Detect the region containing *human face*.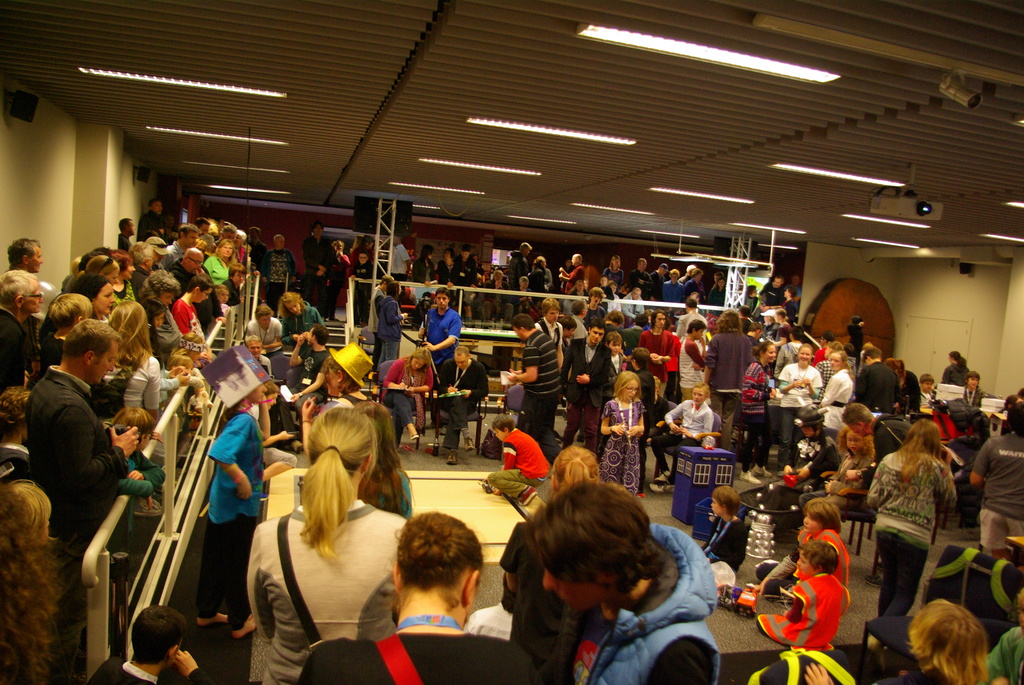
rect(26, 246, 44, 273).
